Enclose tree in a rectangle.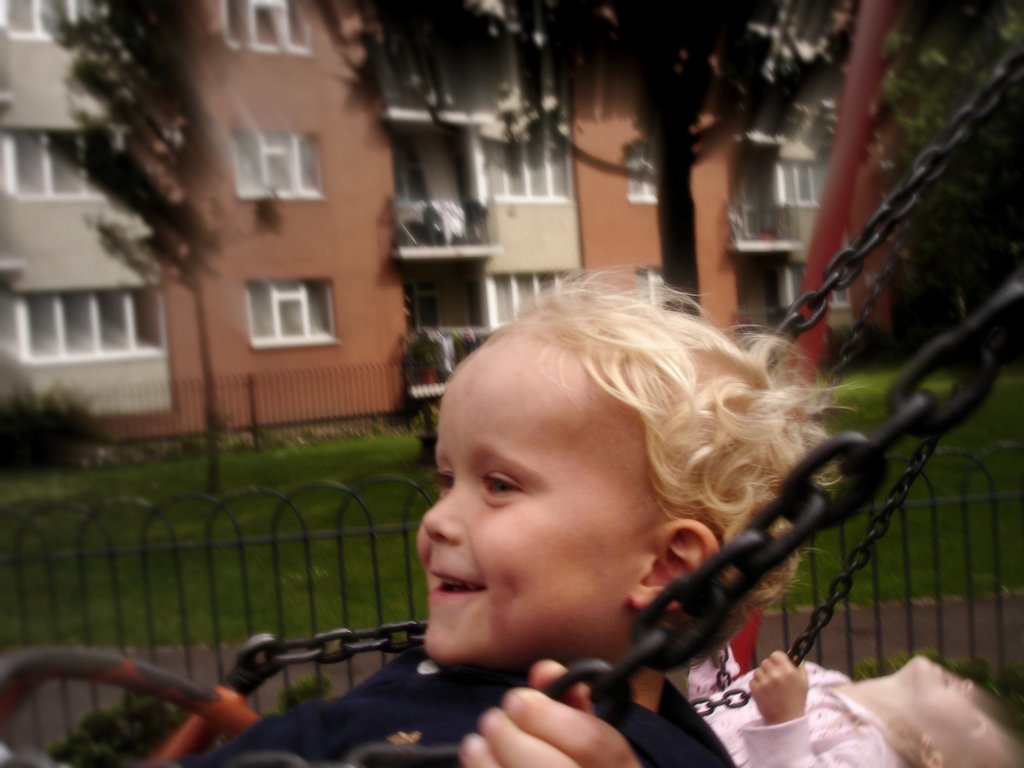
bbox=[38, 0, 242, 491].
